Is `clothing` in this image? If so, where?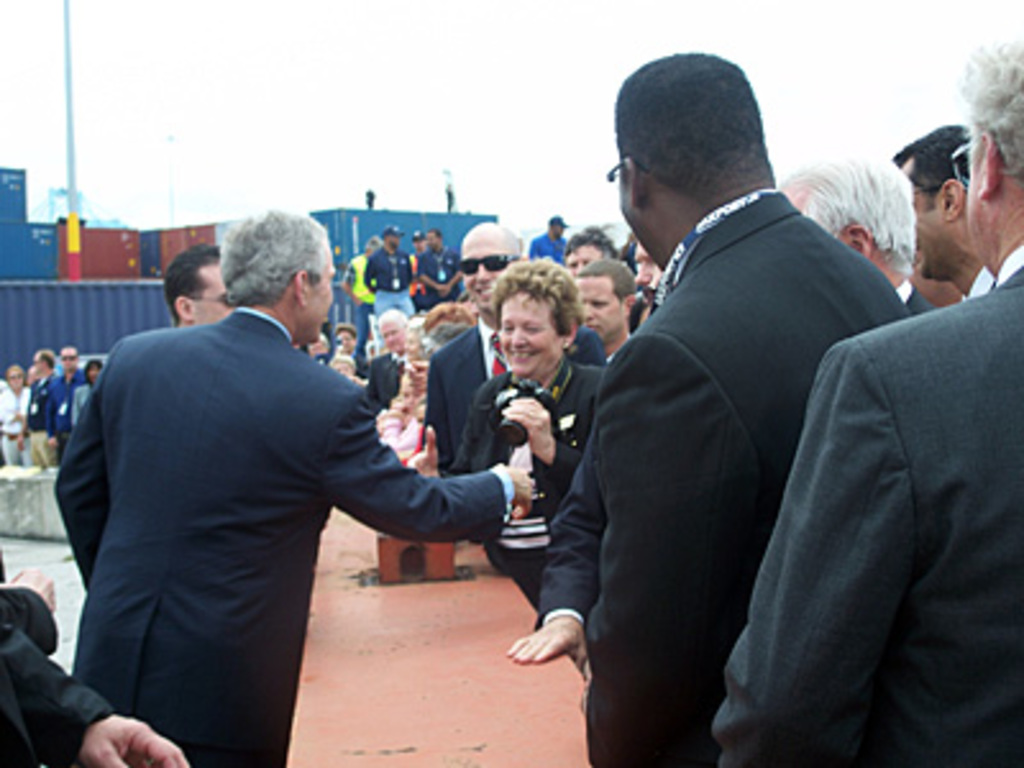
Yes, at 412:320:614:476.
